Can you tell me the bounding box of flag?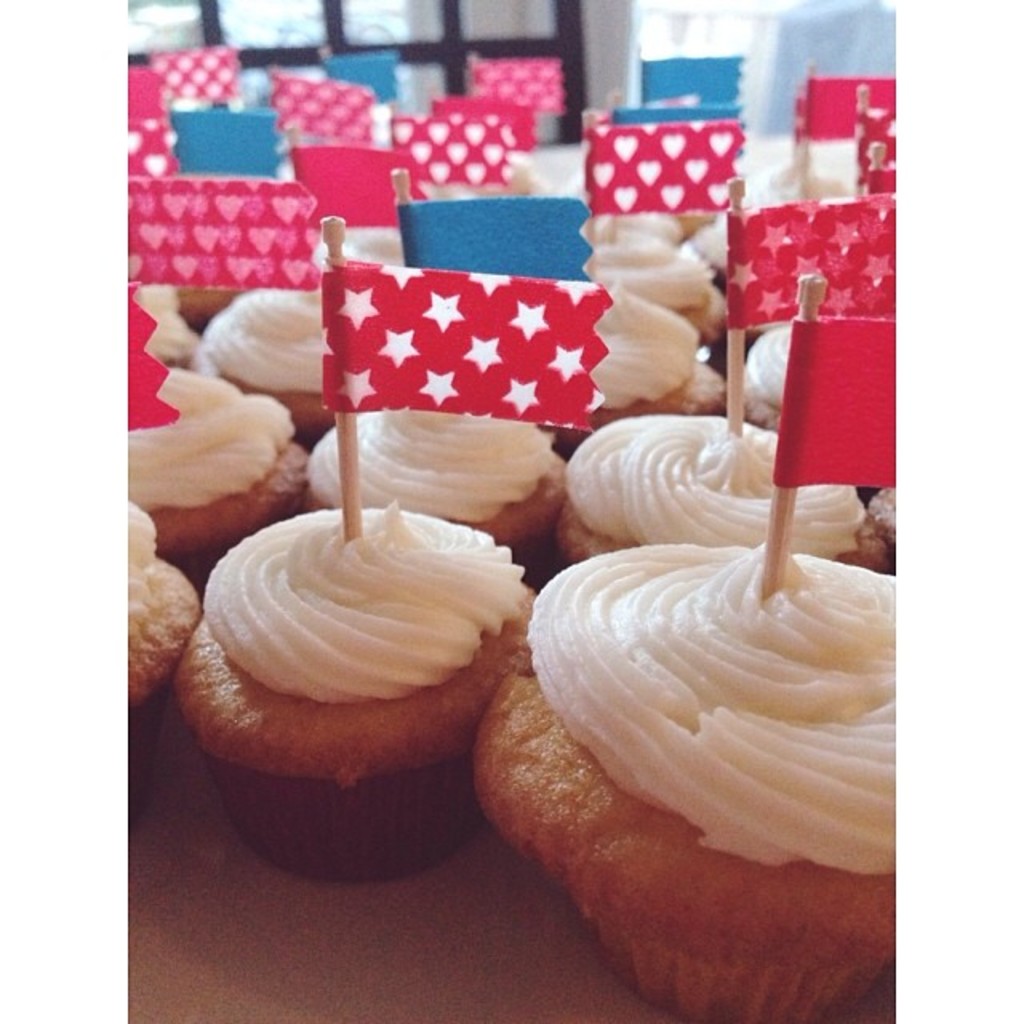
left=725, top=186, right=915, bottom=326.
